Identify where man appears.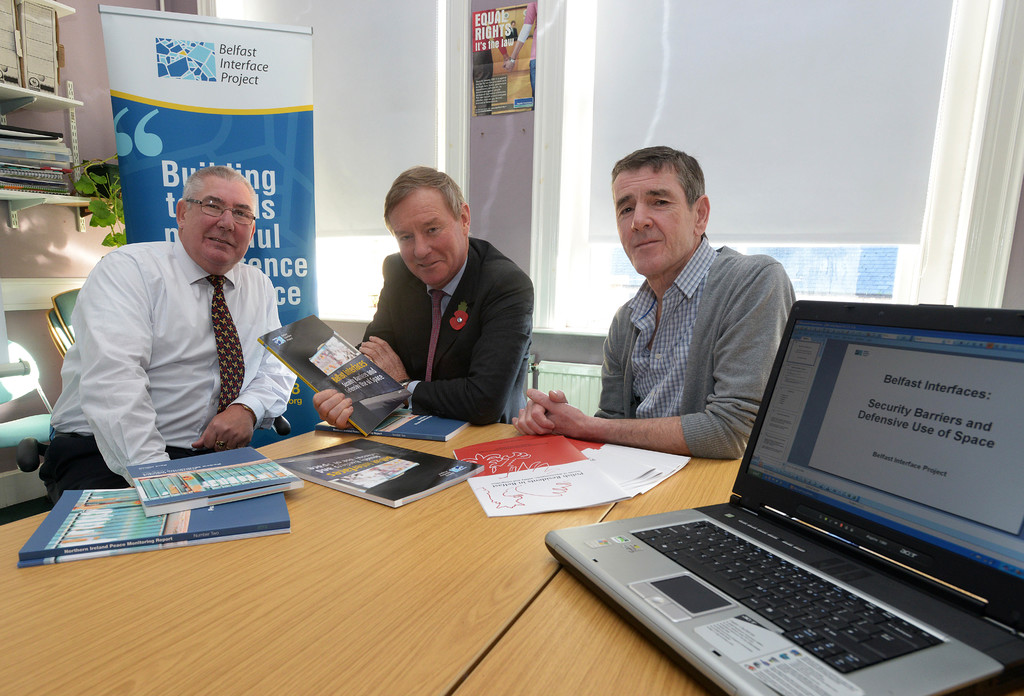
Appears at bbox=[307, 151, 532, 429].
